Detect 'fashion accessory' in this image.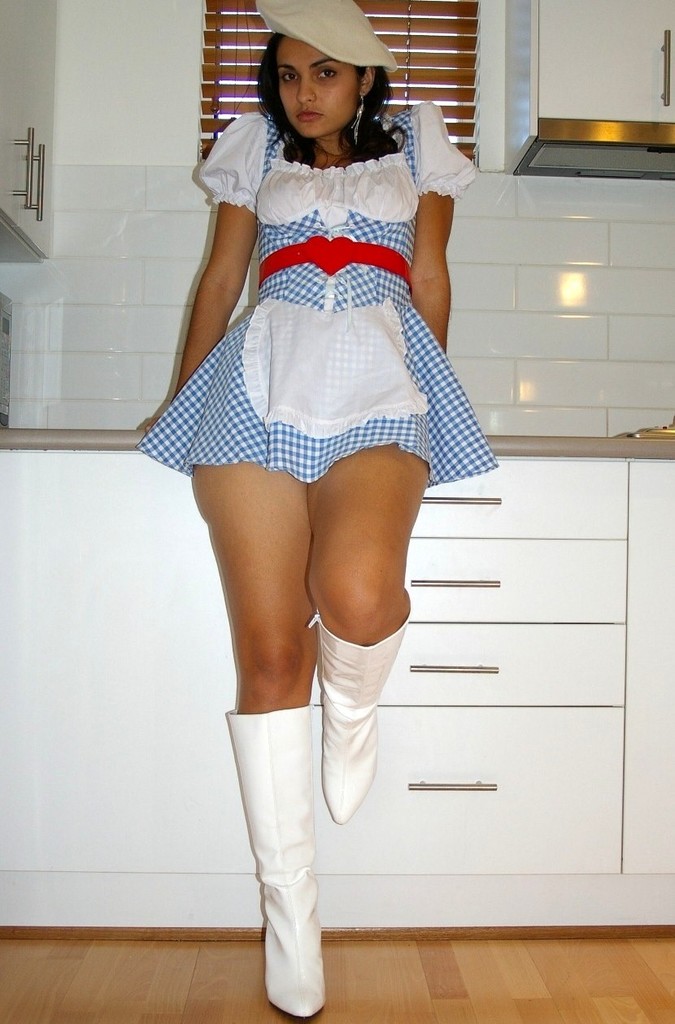
Detection: bbox(222, 702, 328, 1021).
